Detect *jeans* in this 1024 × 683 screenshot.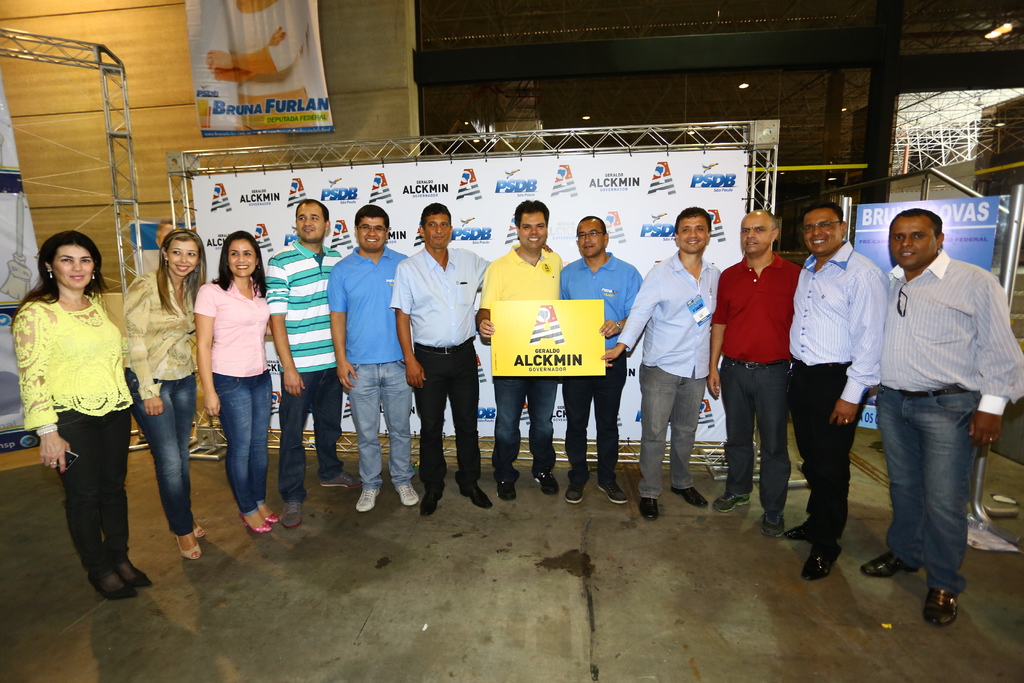
Detection: Rect(349, 361, 410, 490).
